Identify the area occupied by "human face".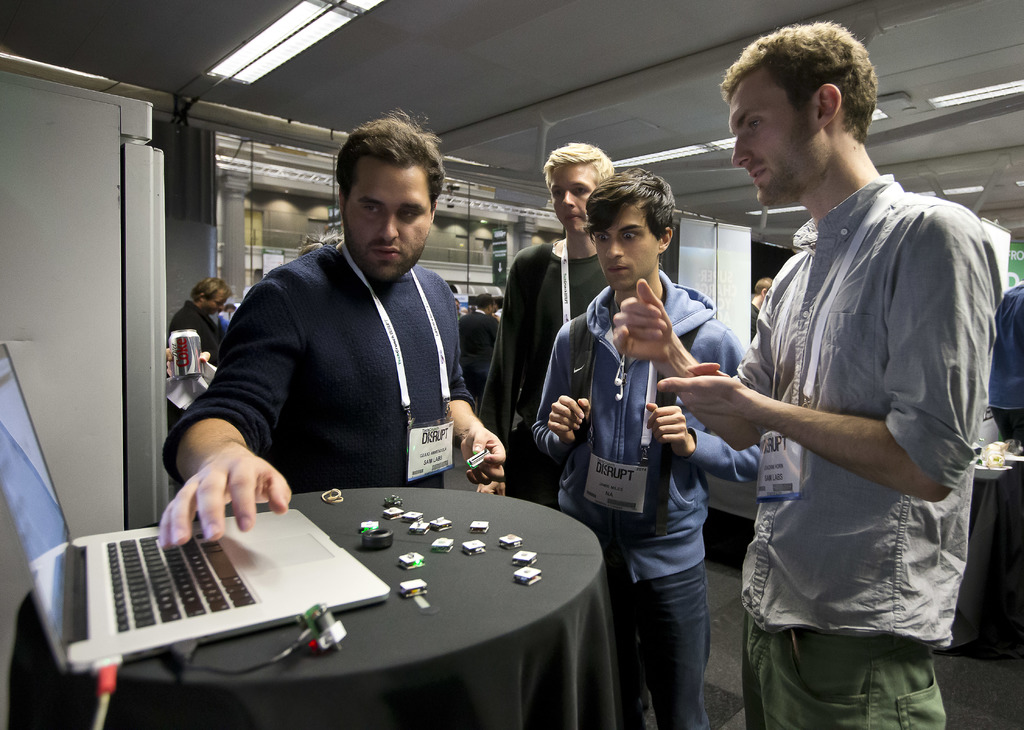
Area: <region>548, 165, 600, 236</region>.
